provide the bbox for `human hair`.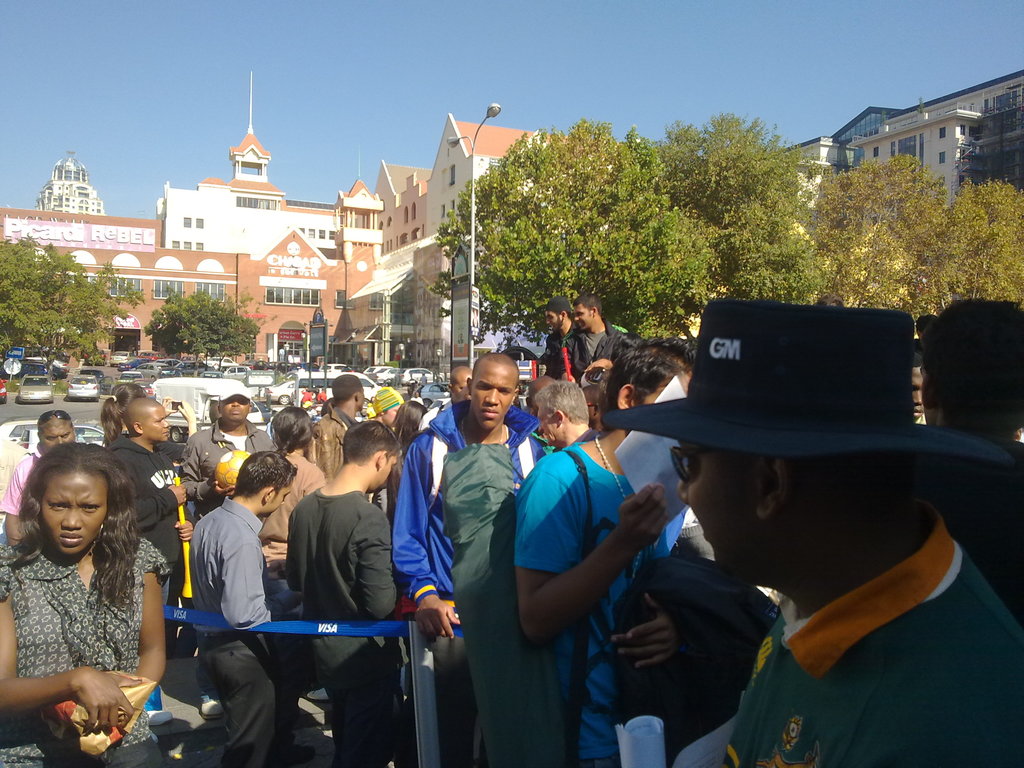
<region>342, 418, 401, 468</region>.
